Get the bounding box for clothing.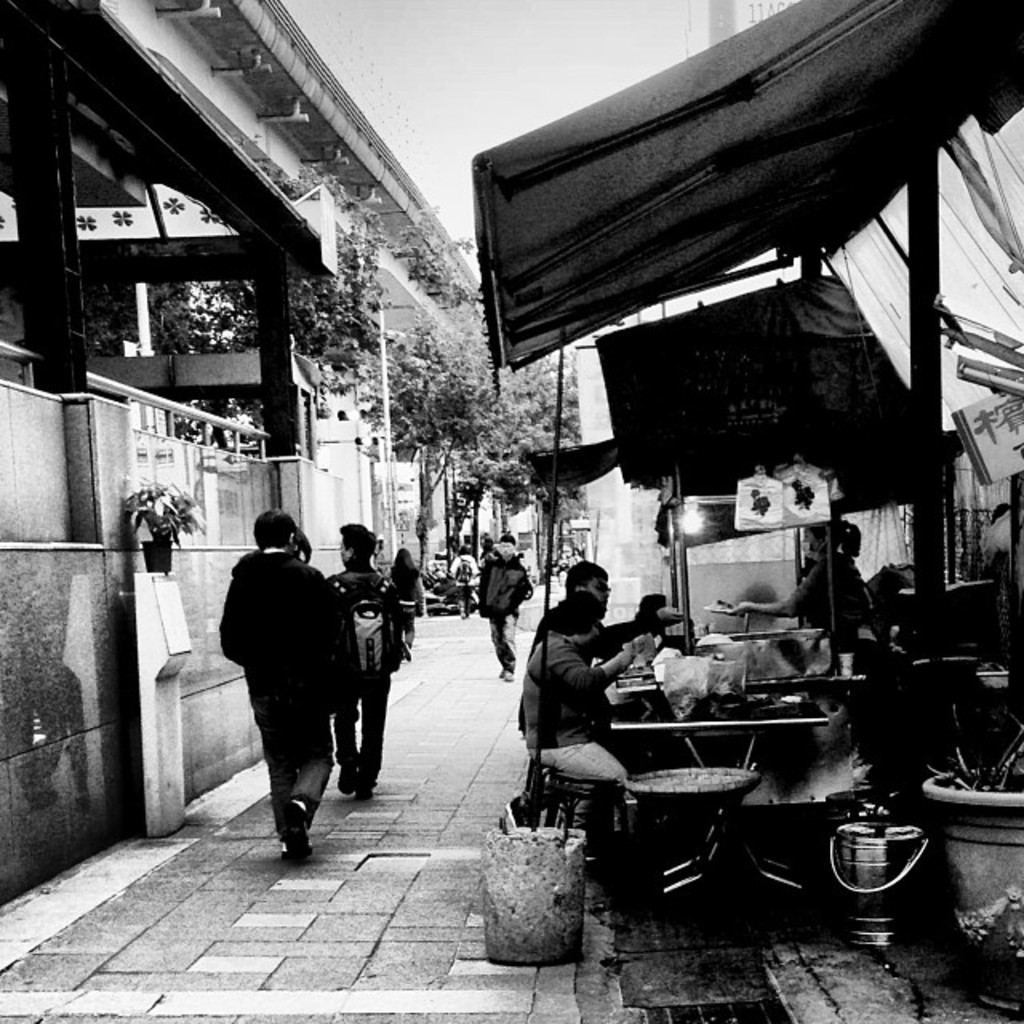
771, 539, 872, 650.
